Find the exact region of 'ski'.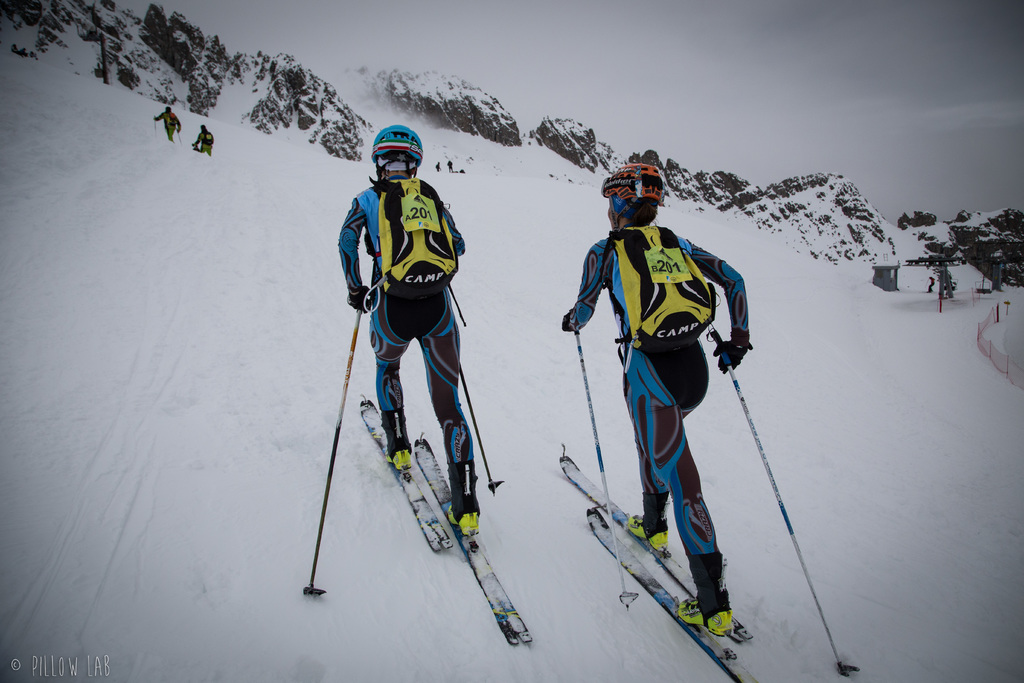
Exact region: Rect(560, 441, 758, 652).
